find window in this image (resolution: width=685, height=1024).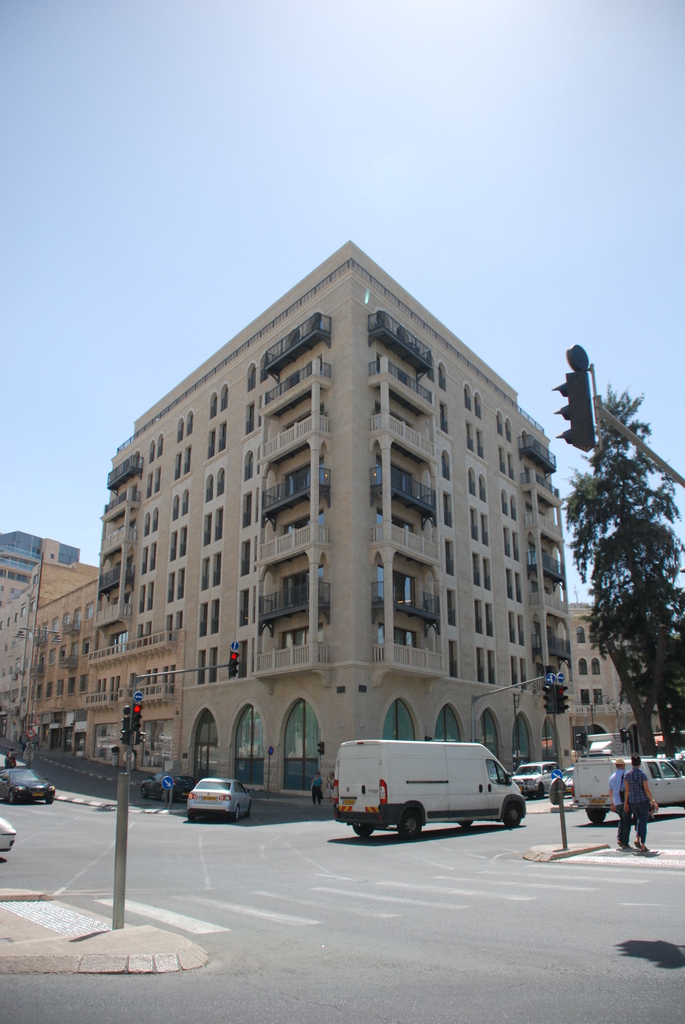
<bbox>14, 661, 24, 672</bbox>.
